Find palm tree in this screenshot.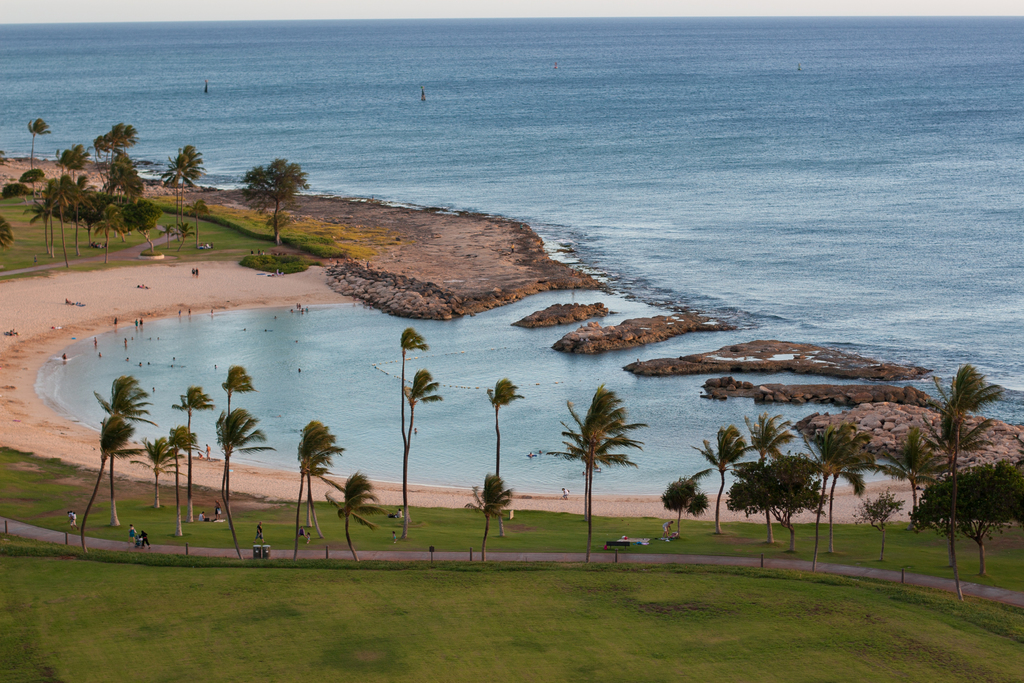
The bounding box for palm tree is [left=141, top=146, right=184, bottom=213].
